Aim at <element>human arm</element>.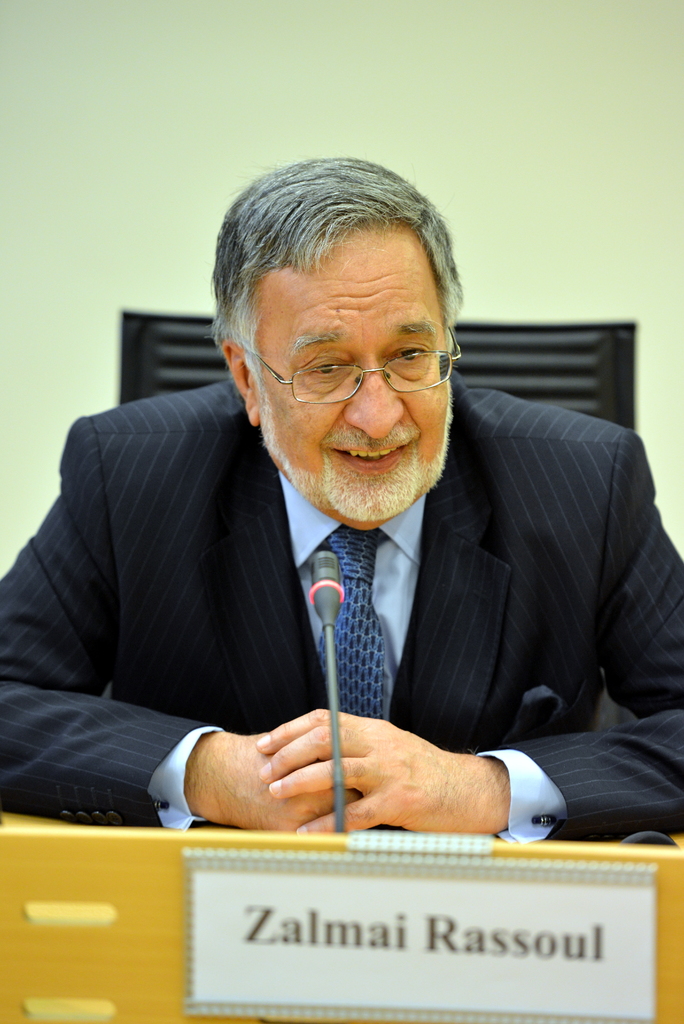
Aimed at left=247, top=433, right=683, bottom=844.
